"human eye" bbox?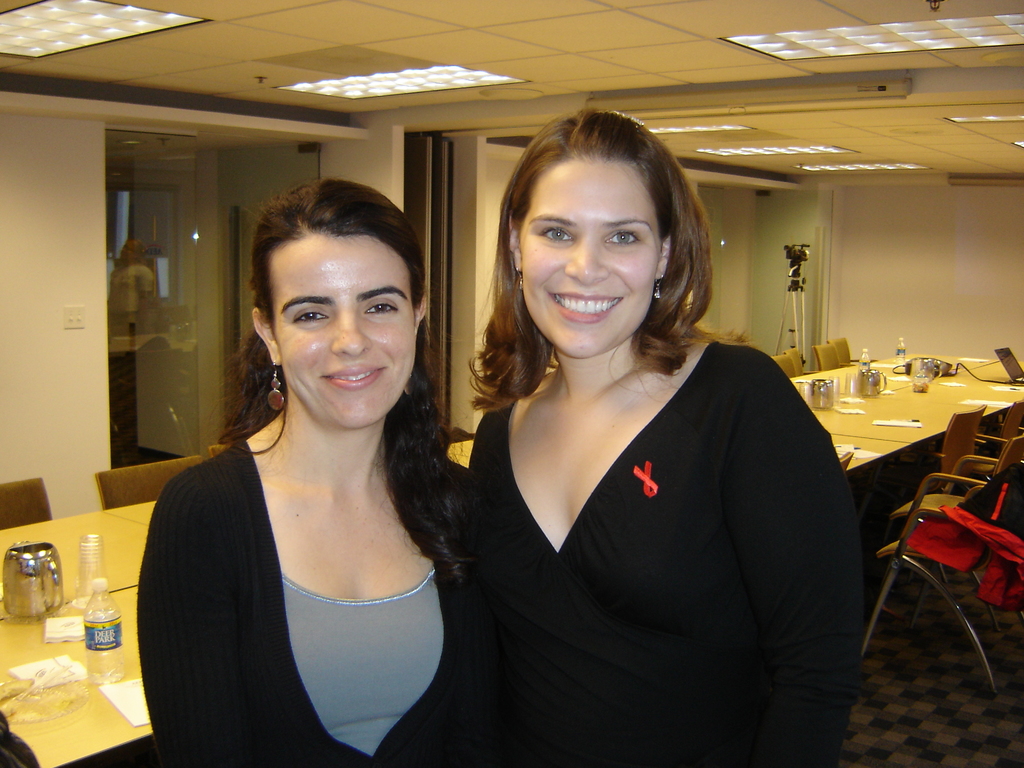
(284, 304, 333, 326)
